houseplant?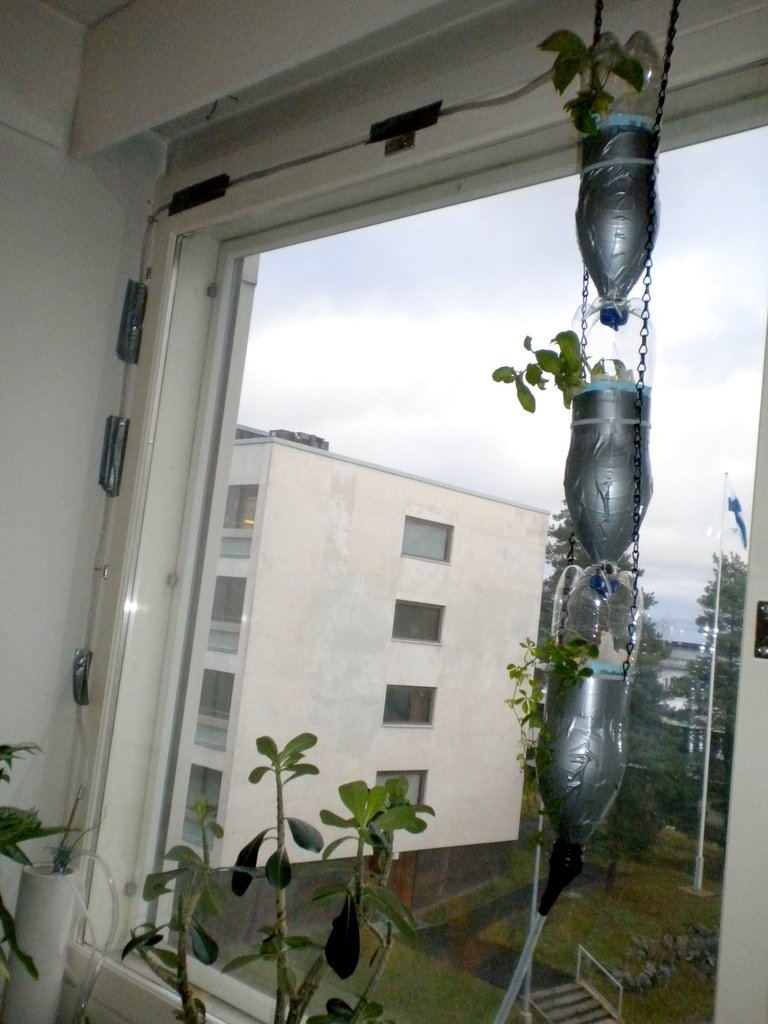
left=506, top=552, right=648, bottom=877
